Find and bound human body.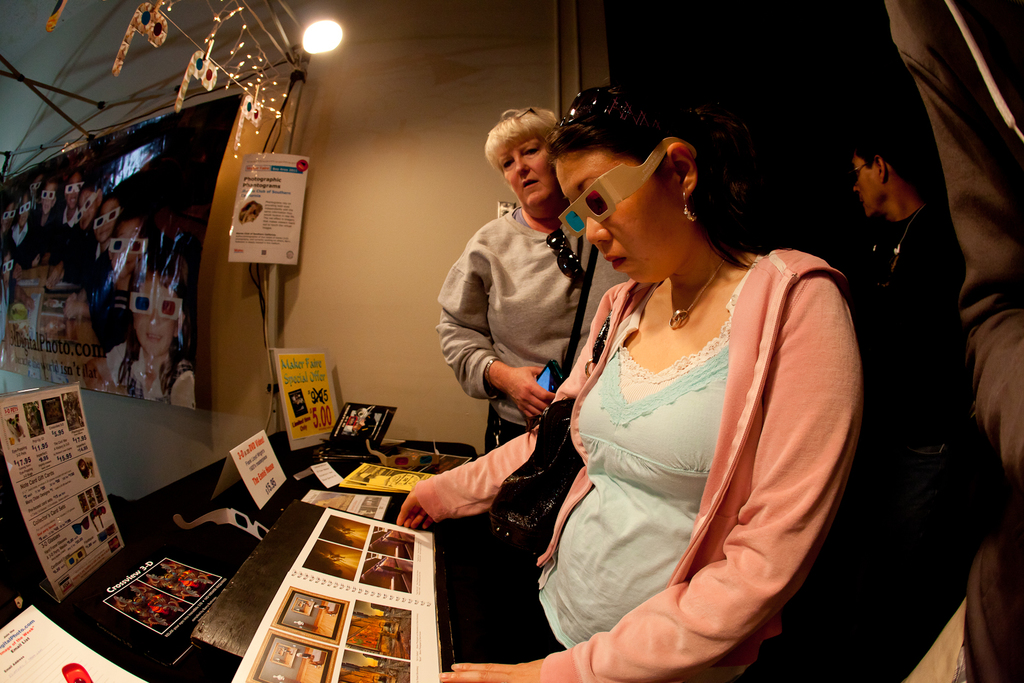
Bound: {"left": 30, "top": 179, "right": 68, "bottom": 229}.
